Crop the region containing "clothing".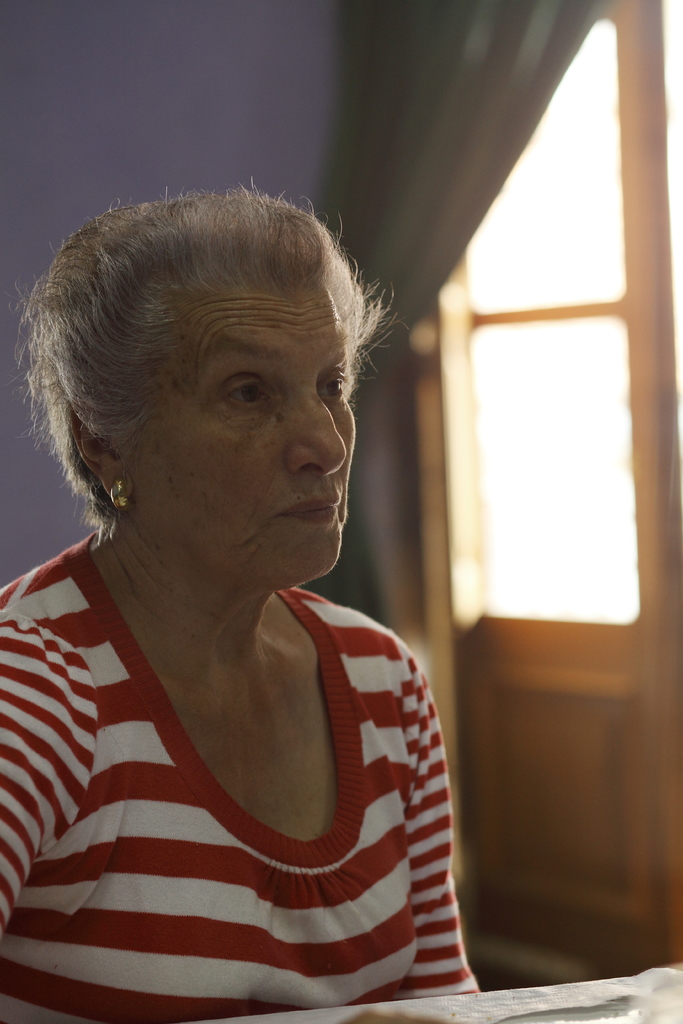
Crop region: box=[0, 540, 480, 1023].
